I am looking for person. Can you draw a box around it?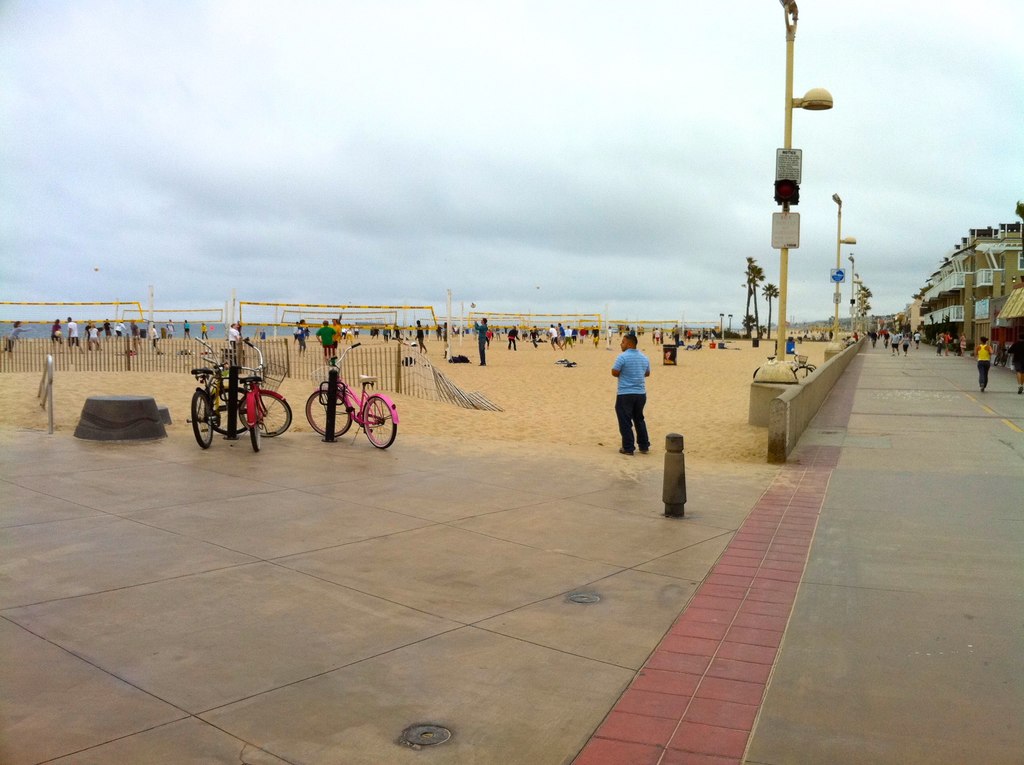
Sure, the bounding box is bbox=(916, 330, 922, 351).
